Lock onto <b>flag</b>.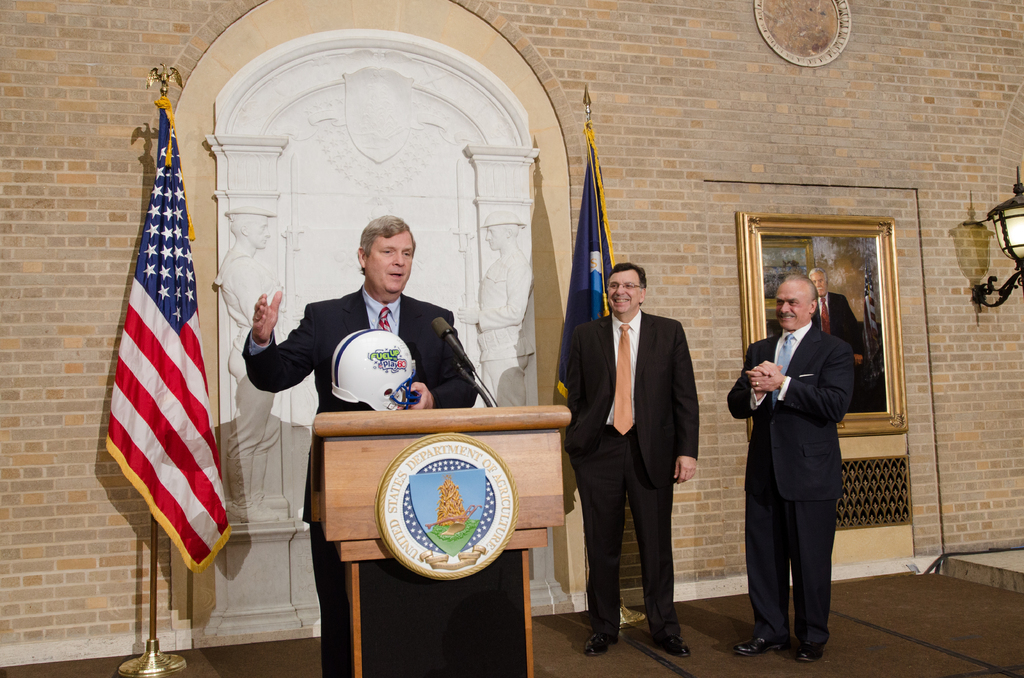
Locked: <region>550, 118, 628, 499</region>.
